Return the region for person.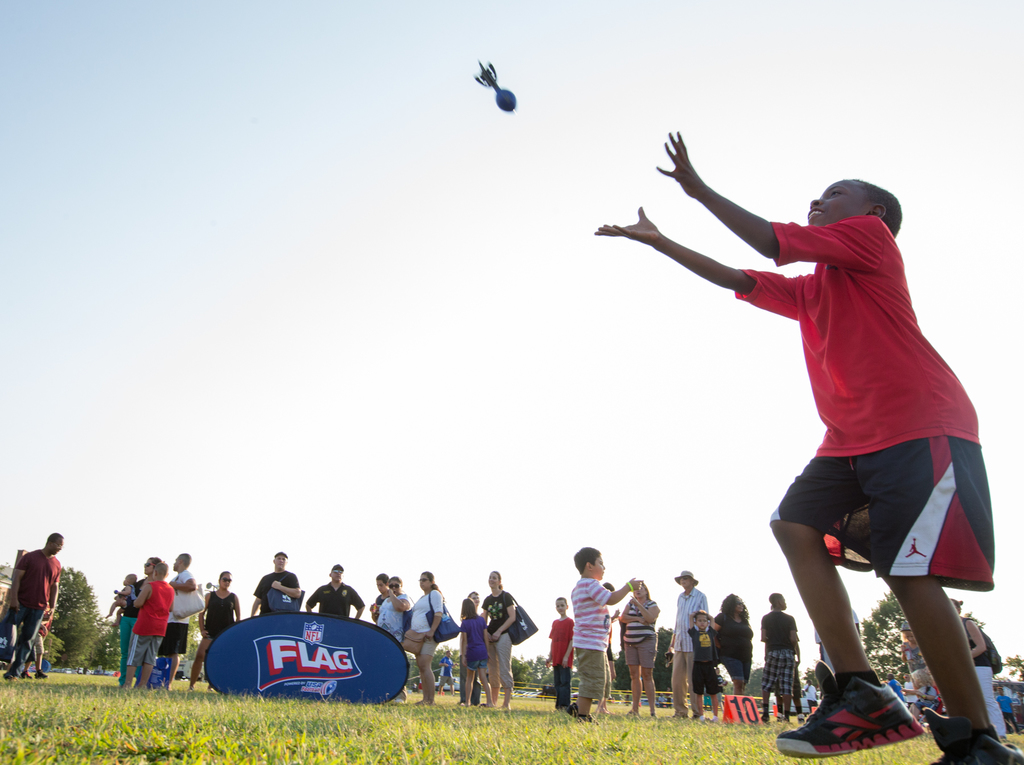
(993,688,1019,738).
